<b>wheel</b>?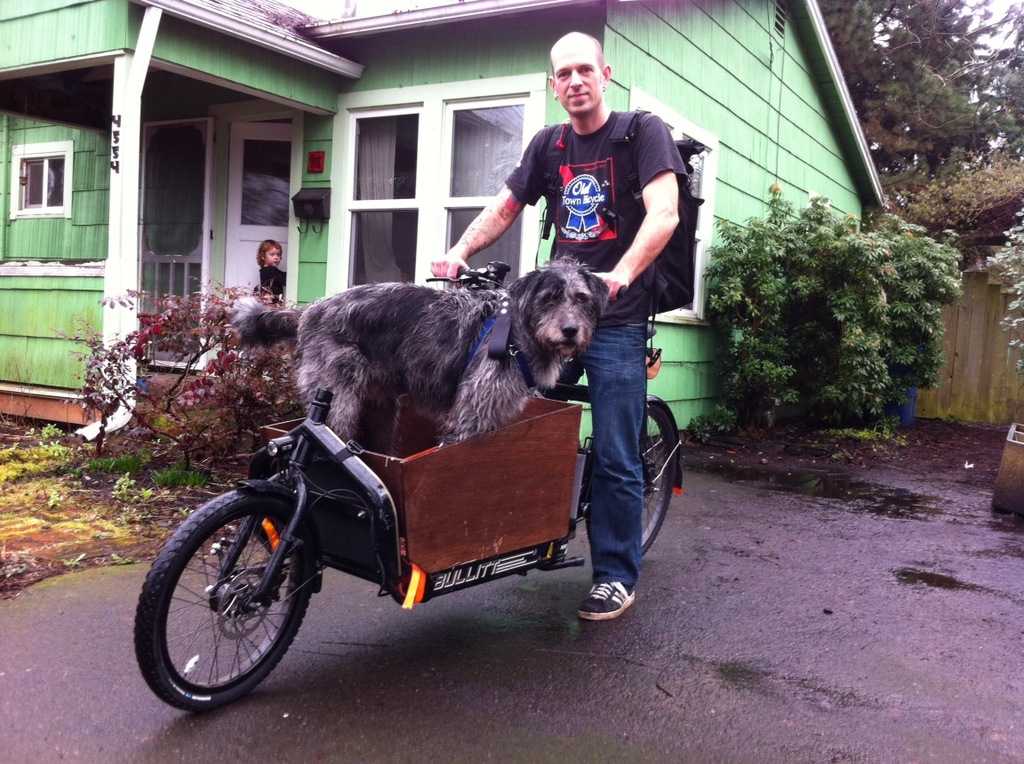
x1=640 y1=408 x2=669 y2=553
